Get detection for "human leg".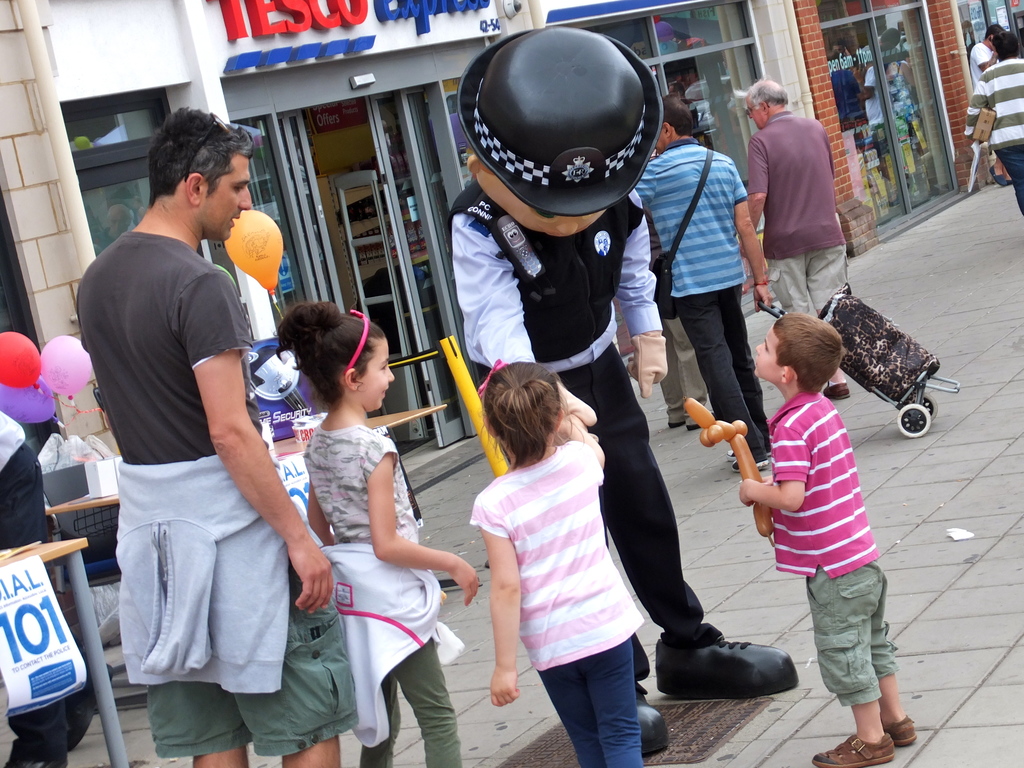
Detection: <region>255, 573, 367, 767</region>.
